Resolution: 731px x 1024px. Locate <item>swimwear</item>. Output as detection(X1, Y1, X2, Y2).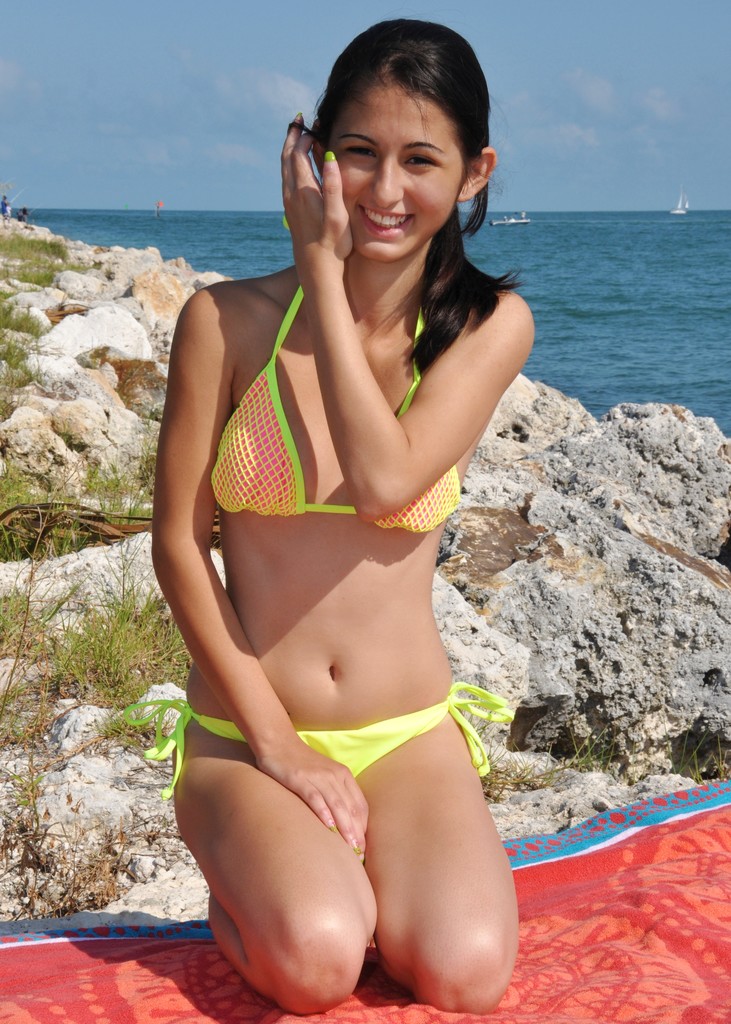
detection(127, 701, 510, 797).
